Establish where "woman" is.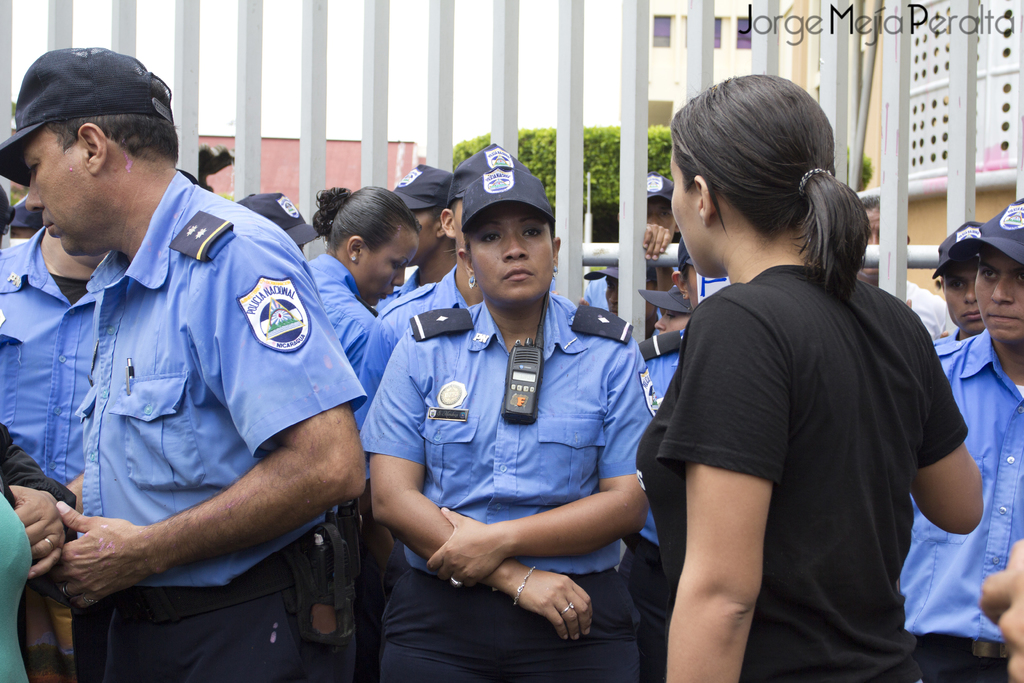
Established at 300 183 415 366.
